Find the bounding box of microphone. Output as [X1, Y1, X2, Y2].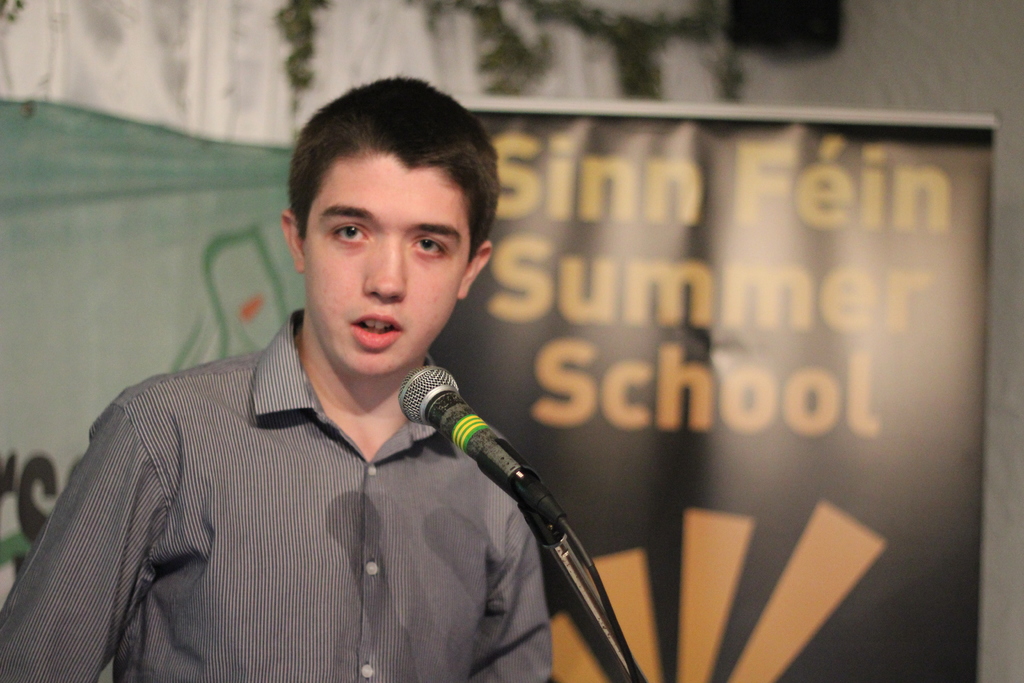
[394, 362, 575, 541].
